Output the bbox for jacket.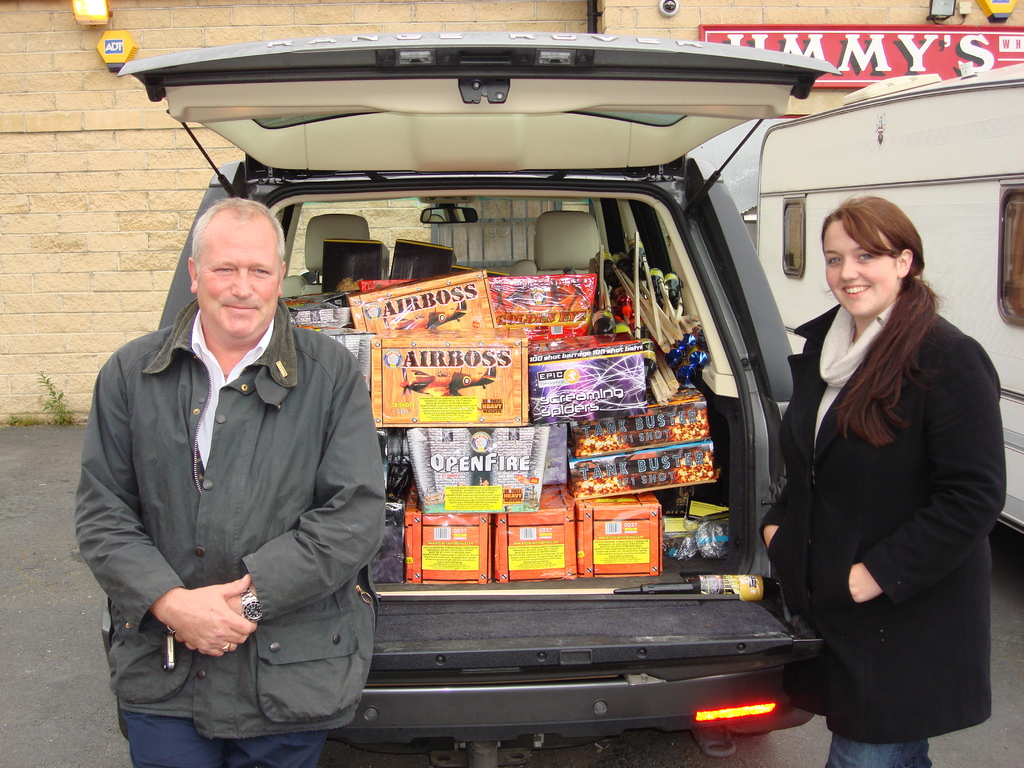
bbox(80, 252, 399, 715).
